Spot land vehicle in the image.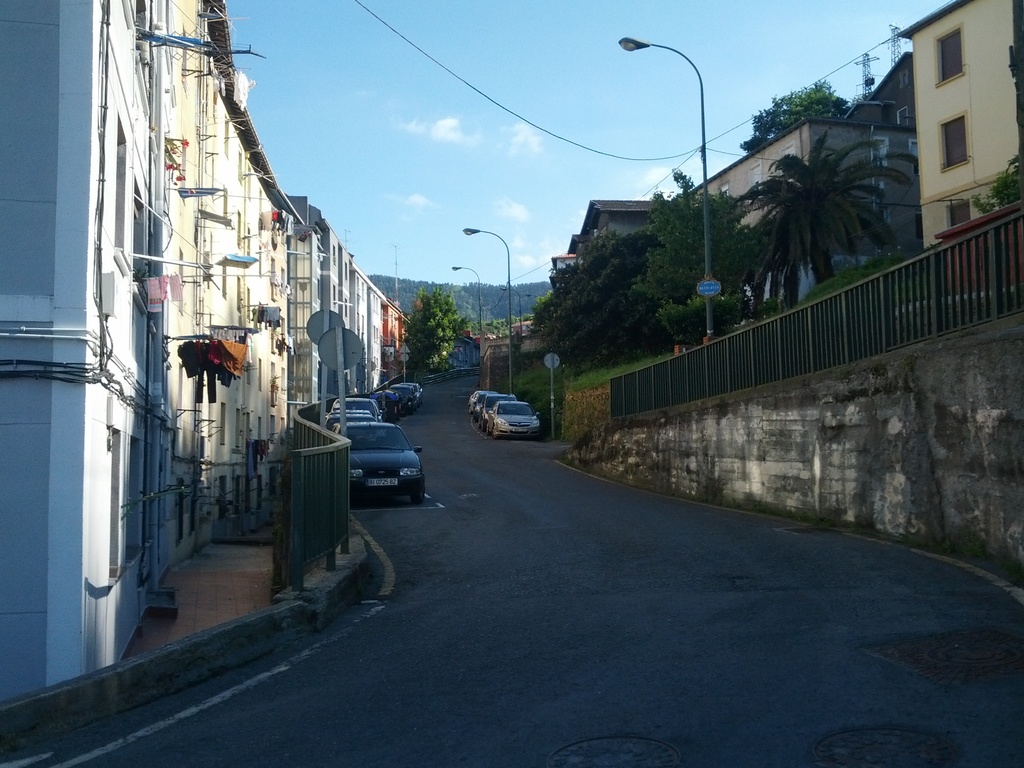
land vehicle found at rect(469, 391, 479, 412).
